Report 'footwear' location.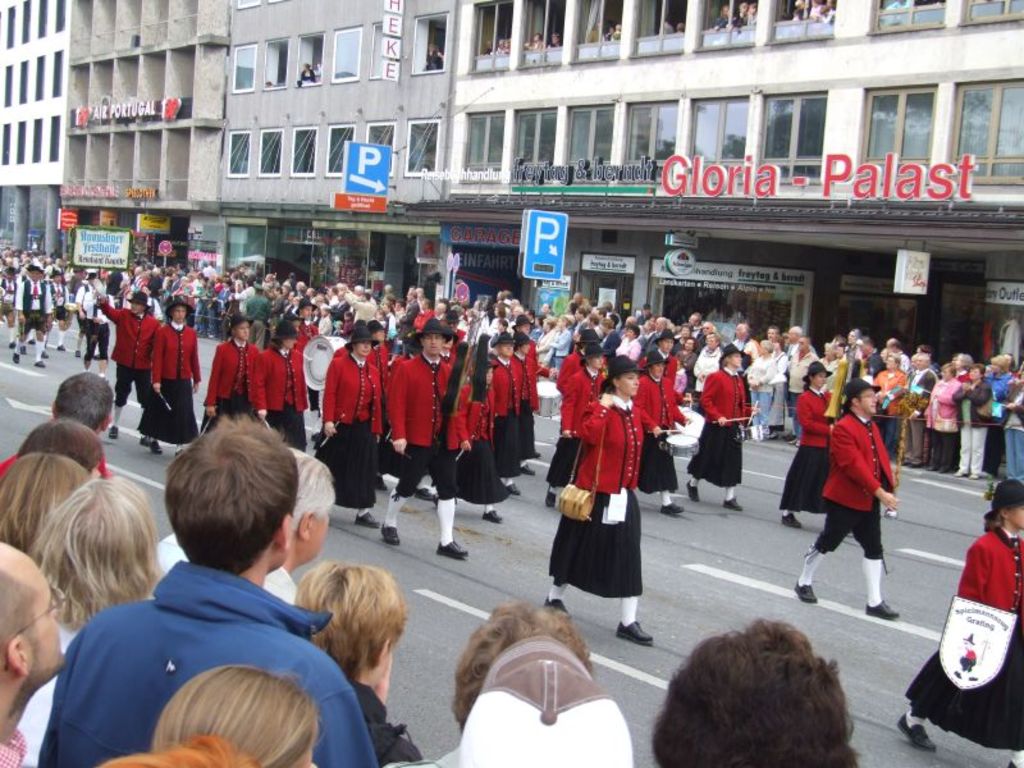
Report: select_region(380, 524, 398, 544).
